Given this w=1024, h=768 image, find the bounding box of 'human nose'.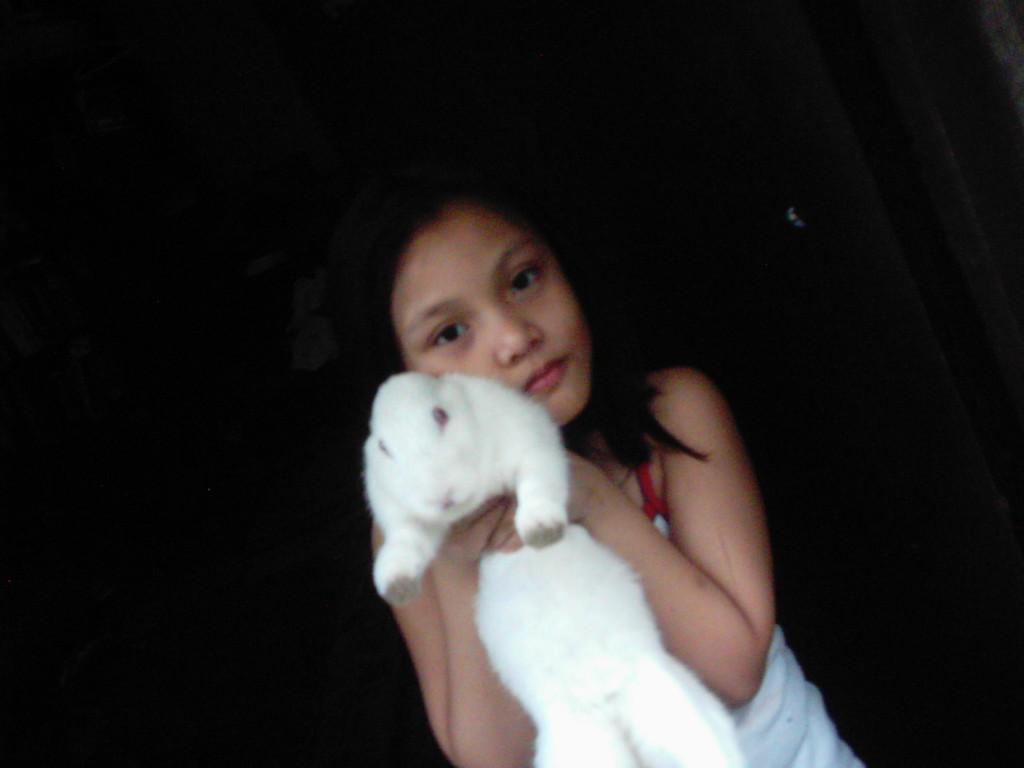
[495,307,543,360].
